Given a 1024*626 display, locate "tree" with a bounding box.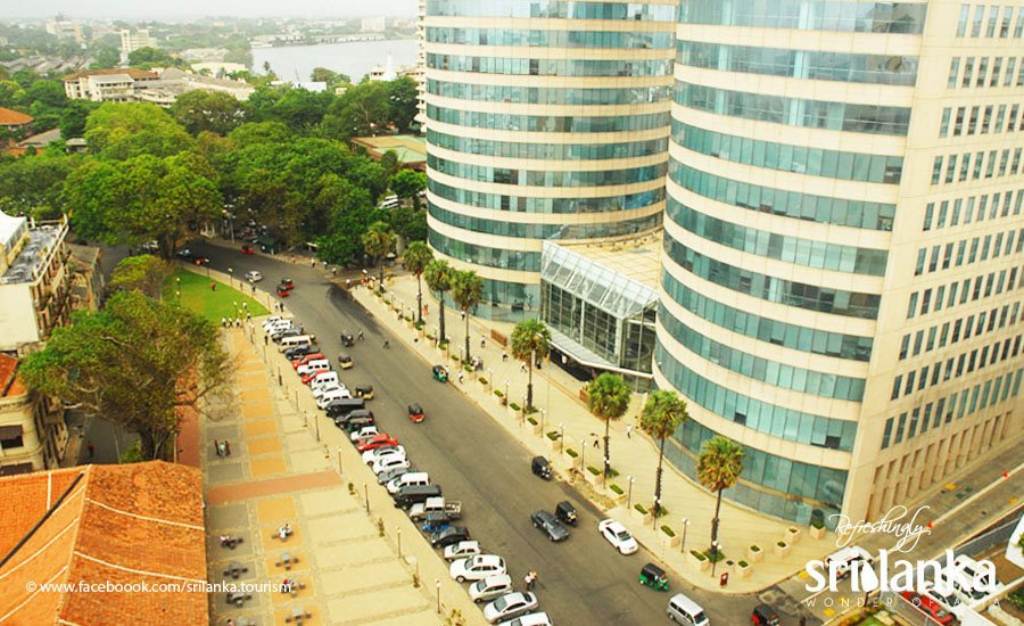
Located: pyautogui.locateOnScreen(638, 387, 684, 502).
